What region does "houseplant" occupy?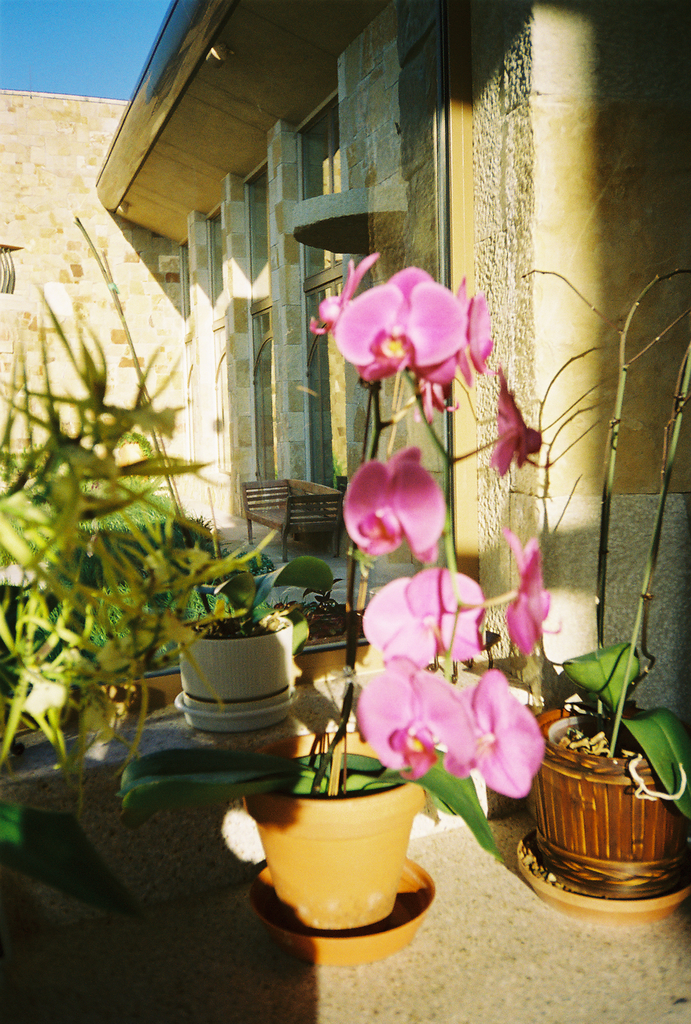
rect(0, 225, 178, 693).
